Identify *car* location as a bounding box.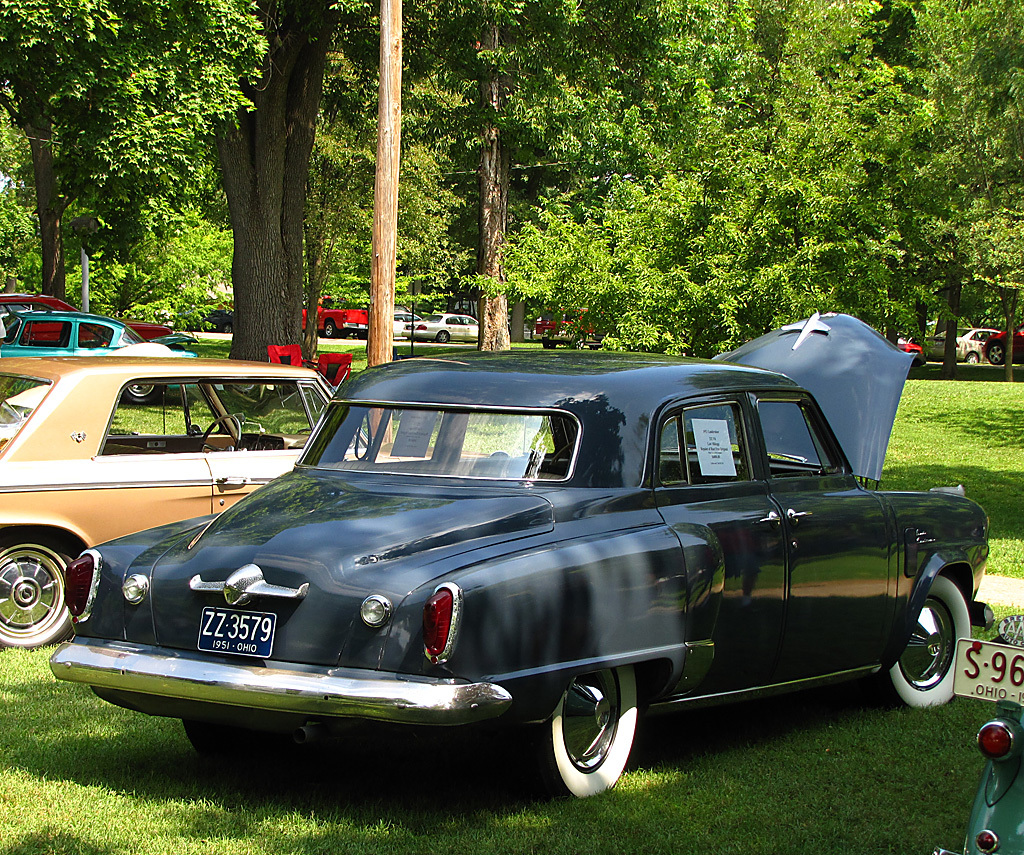
x1=301 y1=288 x2=368 y2=340.
